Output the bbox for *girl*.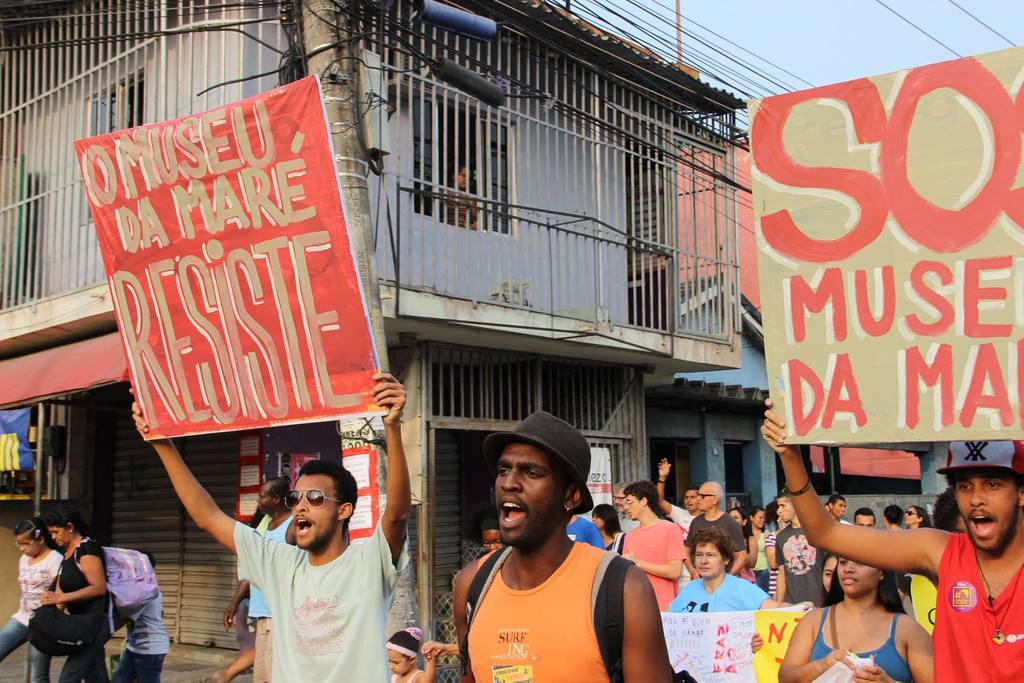
774, 548, 946, 682.
